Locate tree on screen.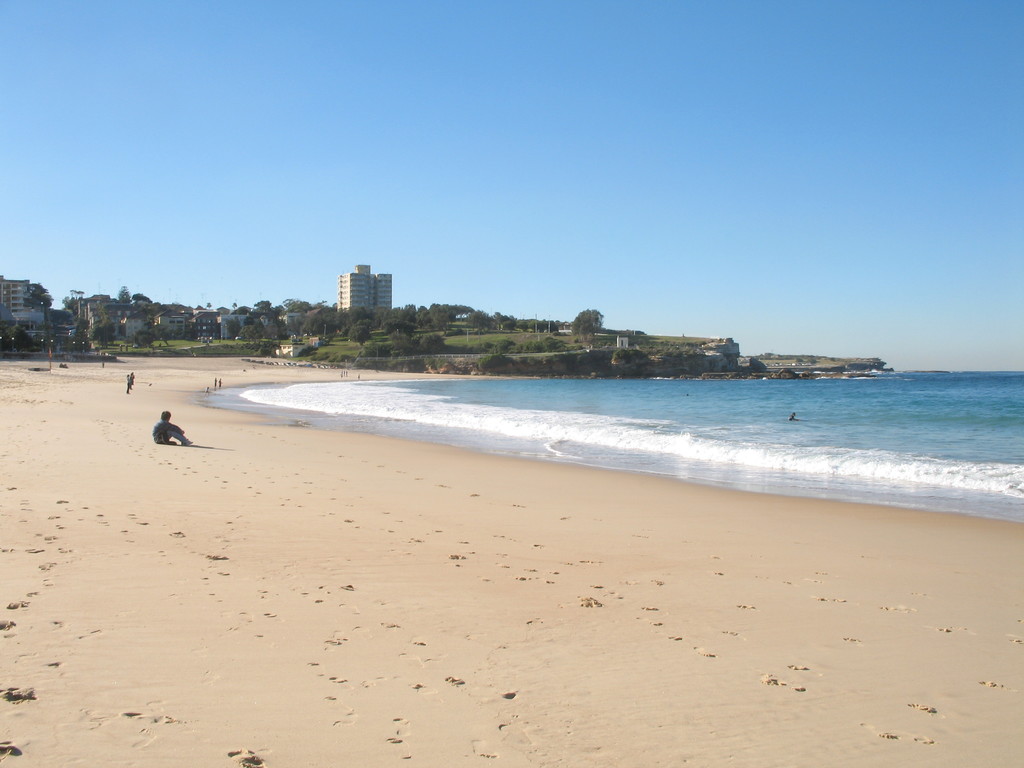
On screen at [19,278,52,314].
